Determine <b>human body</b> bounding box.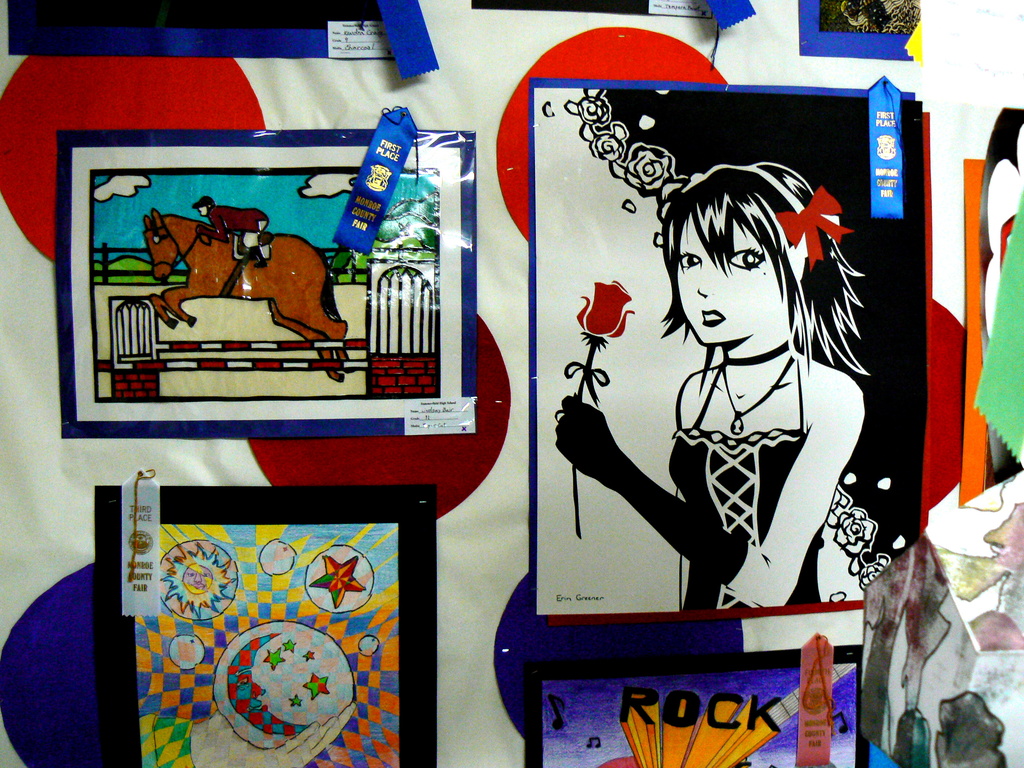
Determined: {"left": 549, "top": 339, "right": 867, "bottom": 611}.
